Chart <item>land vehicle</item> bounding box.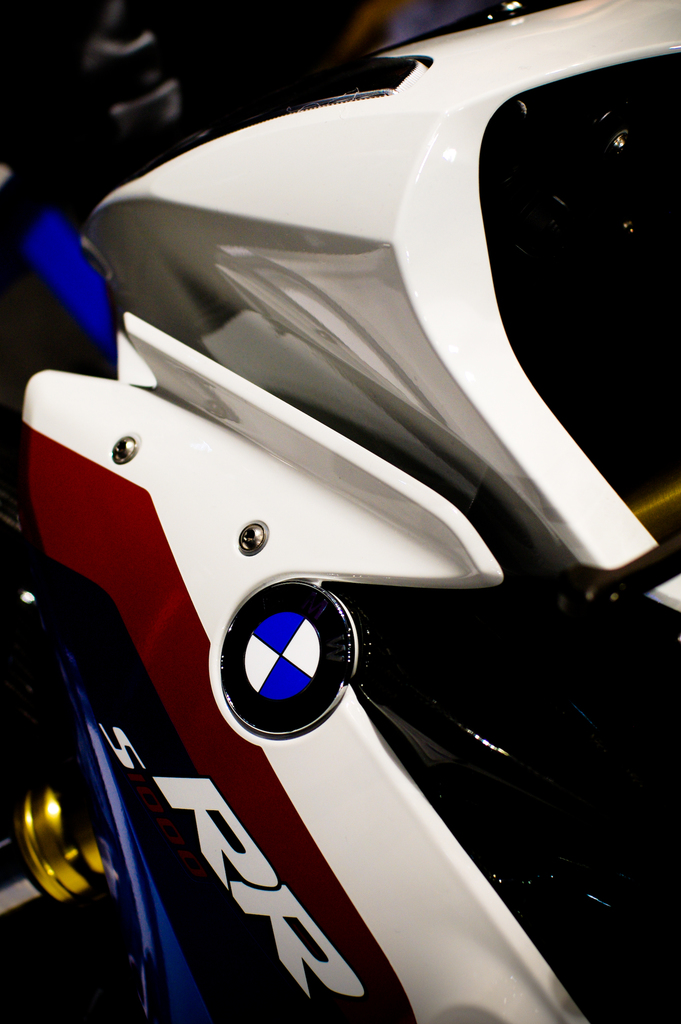
Charted: {"x1": 0, "y1": 0, "x2": 680, "y2": 1023}.
